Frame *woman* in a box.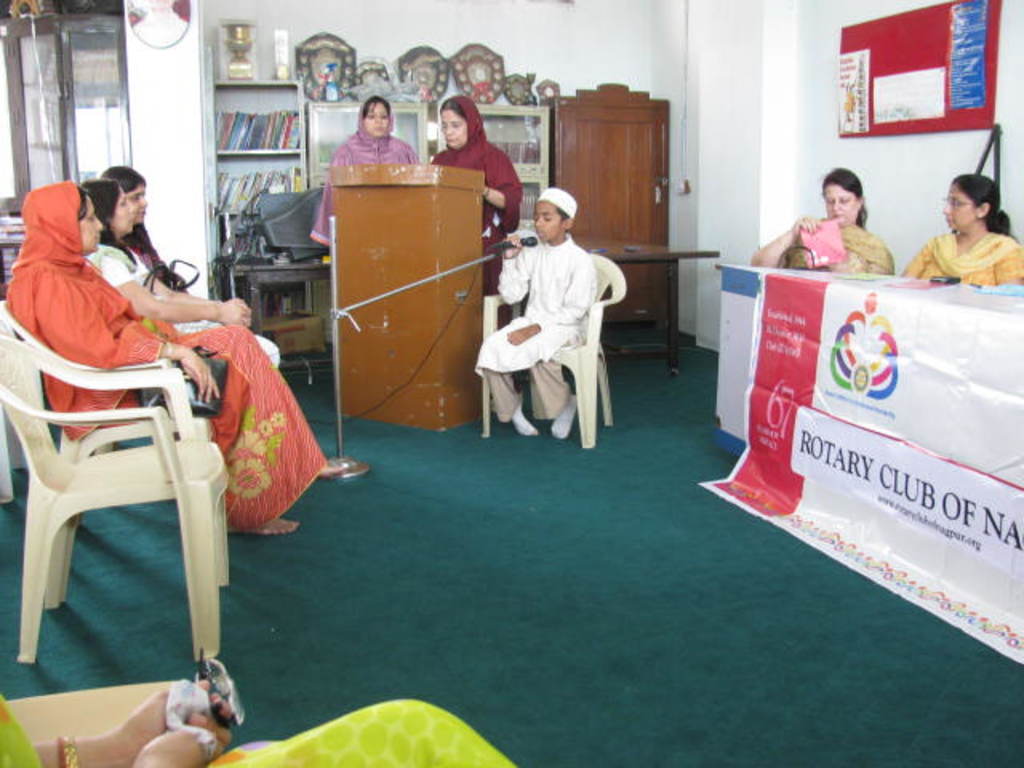
bbox(314, 91, 424, 245).
